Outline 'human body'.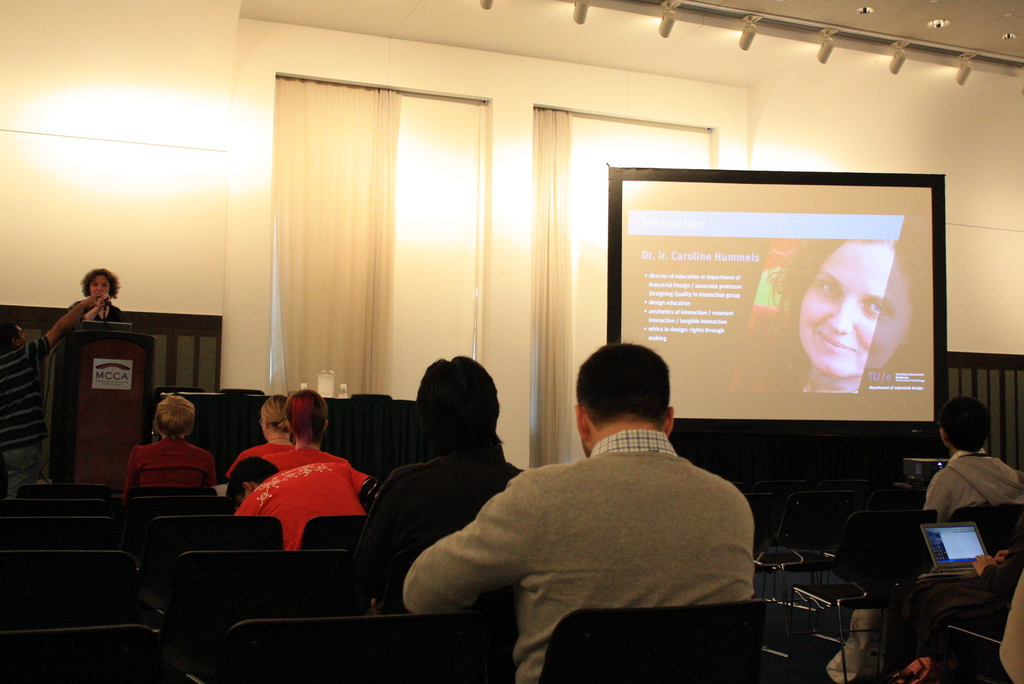
Outline: BBox(265, 441, 342, 471).
